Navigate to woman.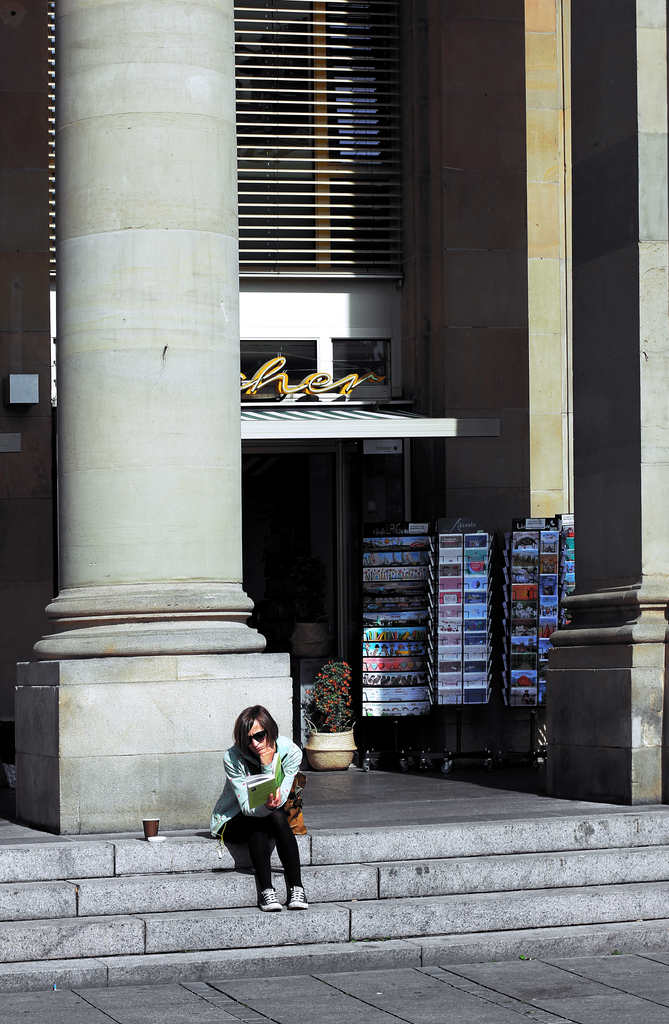
Navigation target: (210,702,309,910).
